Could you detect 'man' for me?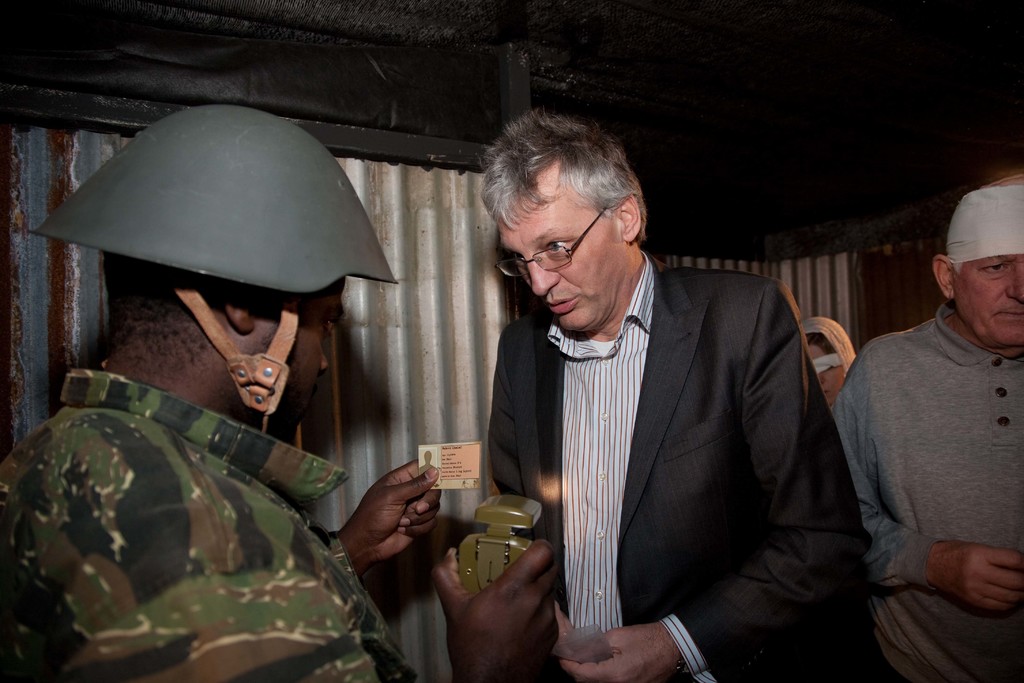
Detection result: select_region(822, 181, 1023, 671).
